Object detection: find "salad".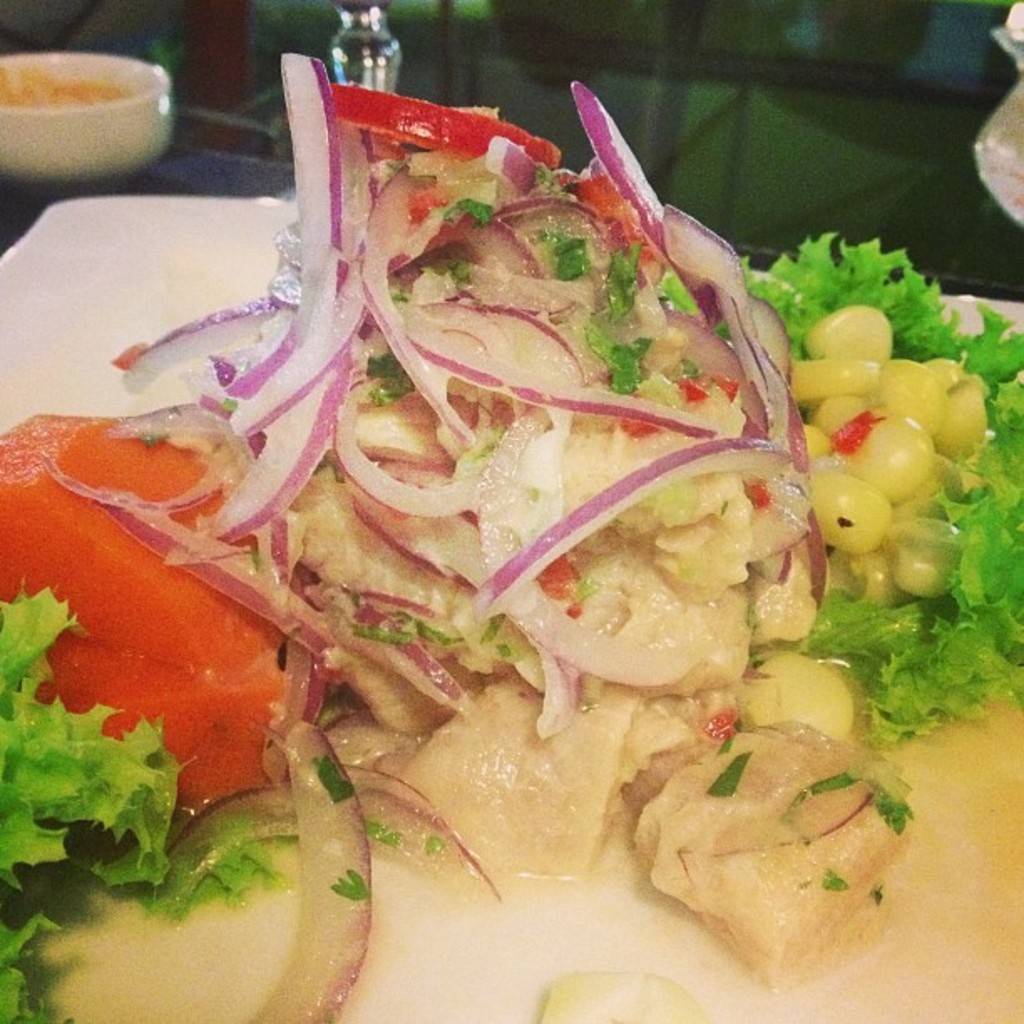
x1=0, y1=49, x2=1022, y2=1022.
